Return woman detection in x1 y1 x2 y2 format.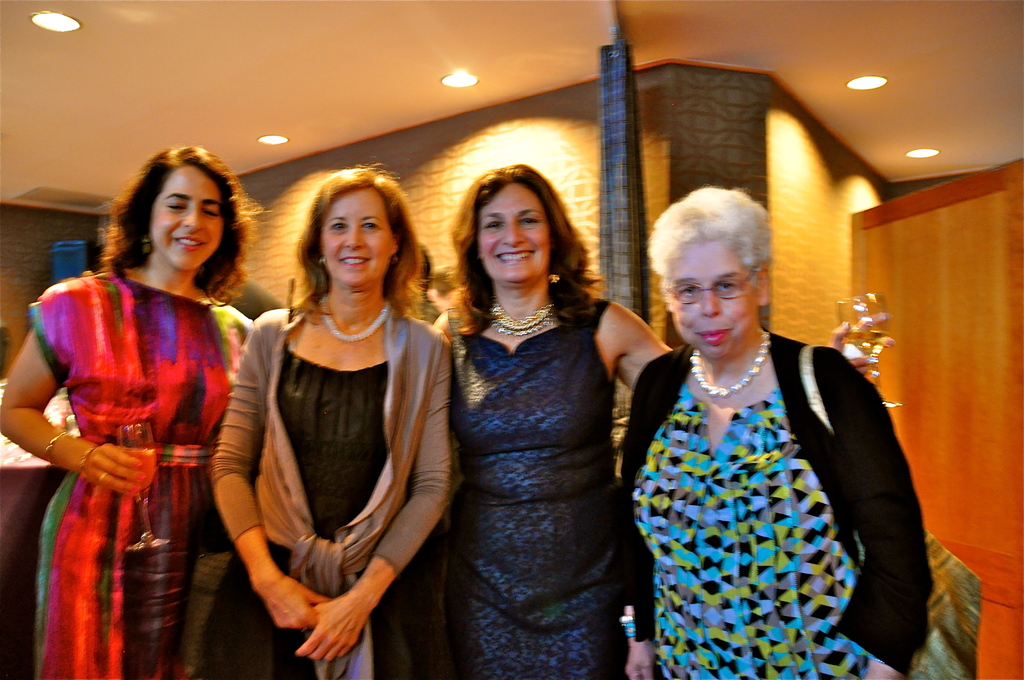
428 164 875 679.
